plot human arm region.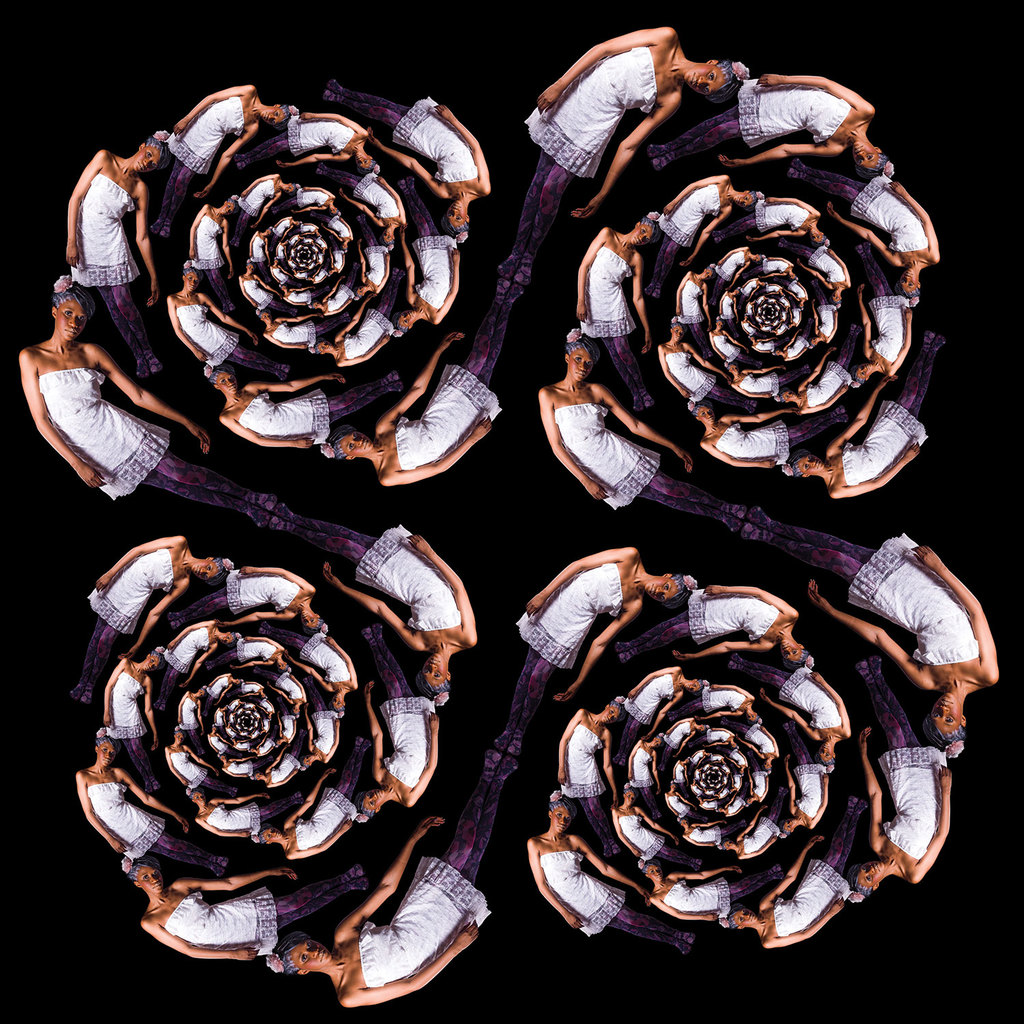
Plotted at 702,584,799,615.
